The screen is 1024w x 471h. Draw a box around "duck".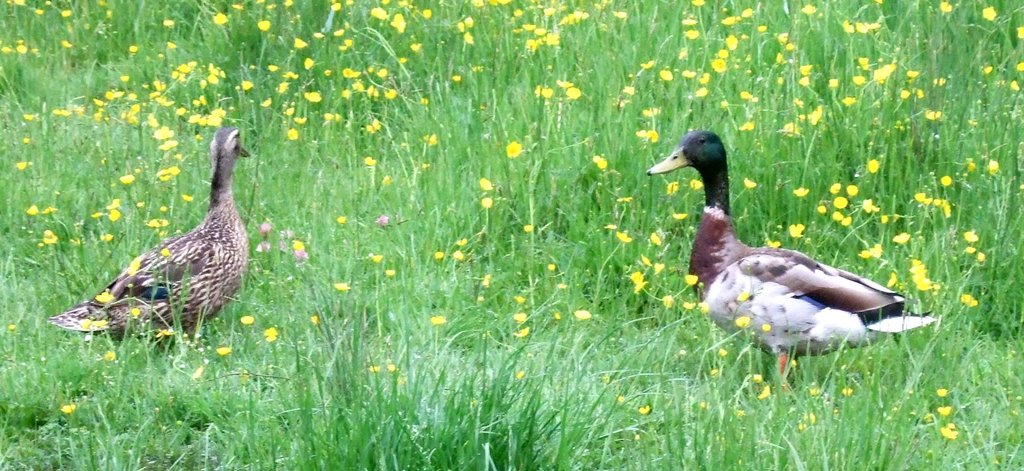
[x1=47, y1=124, x2=250, y2=361].
